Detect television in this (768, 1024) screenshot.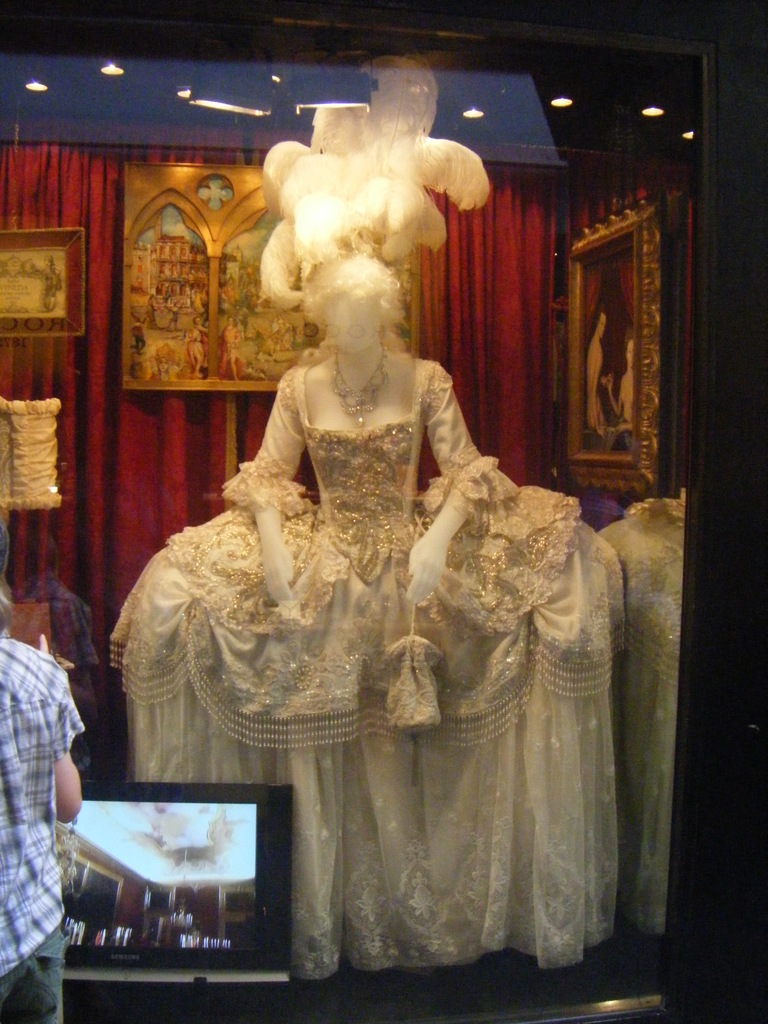
Detection: x1=33, y1=774, x2=324, y2=998.
